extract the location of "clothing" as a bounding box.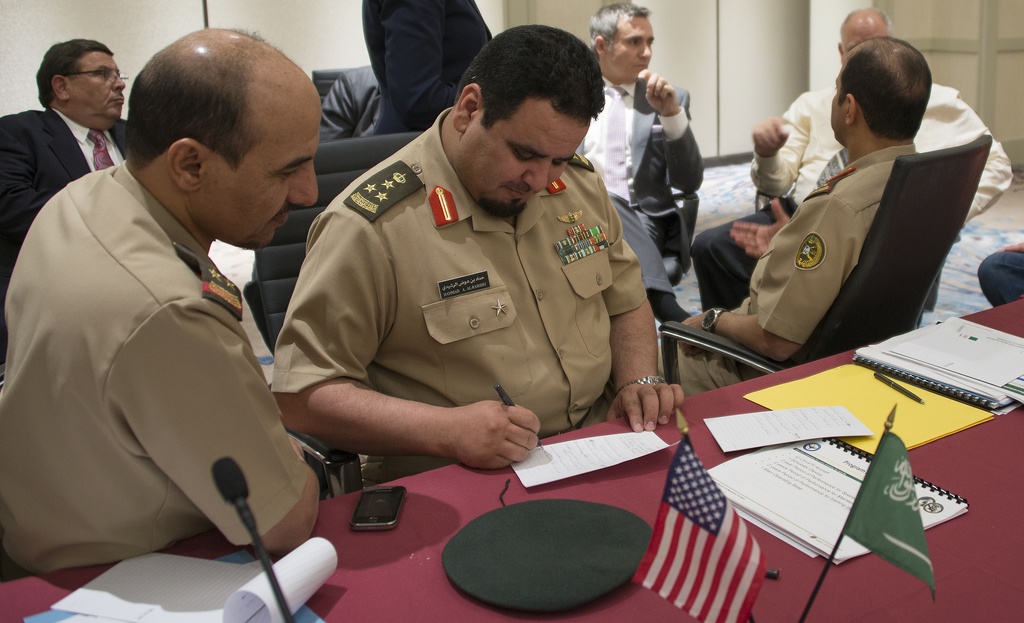
l=3, t=143, r=299, b=589.
